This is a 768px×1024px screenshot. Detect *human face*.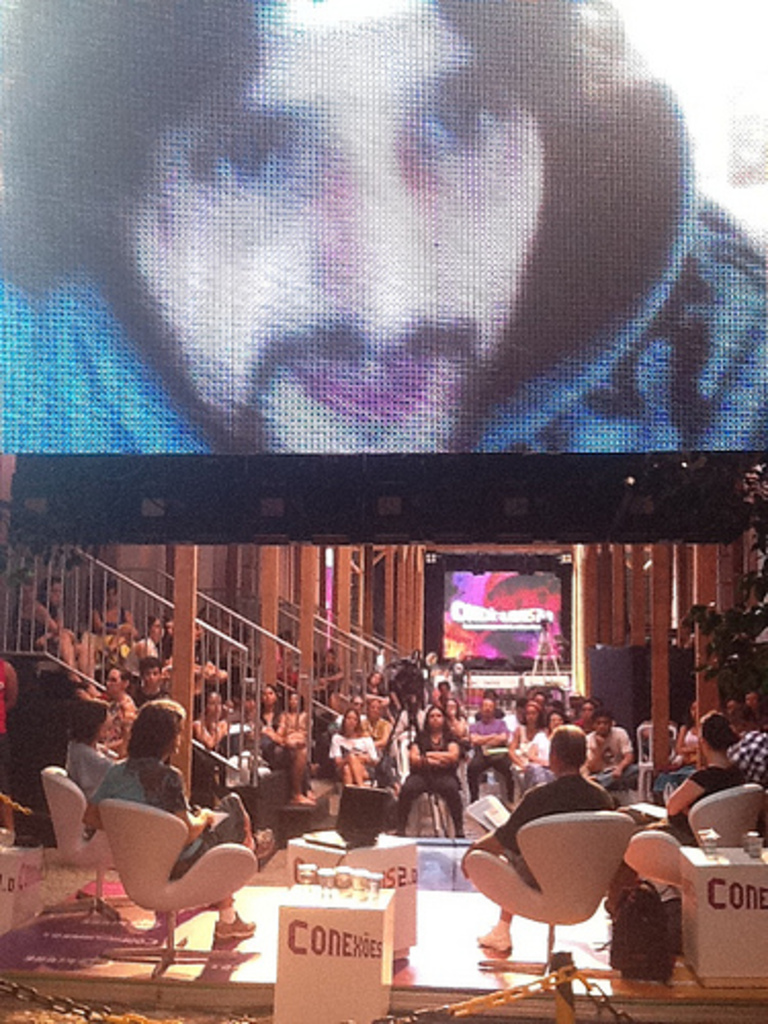
[left=96, top=662, right=119, bottom=702].
